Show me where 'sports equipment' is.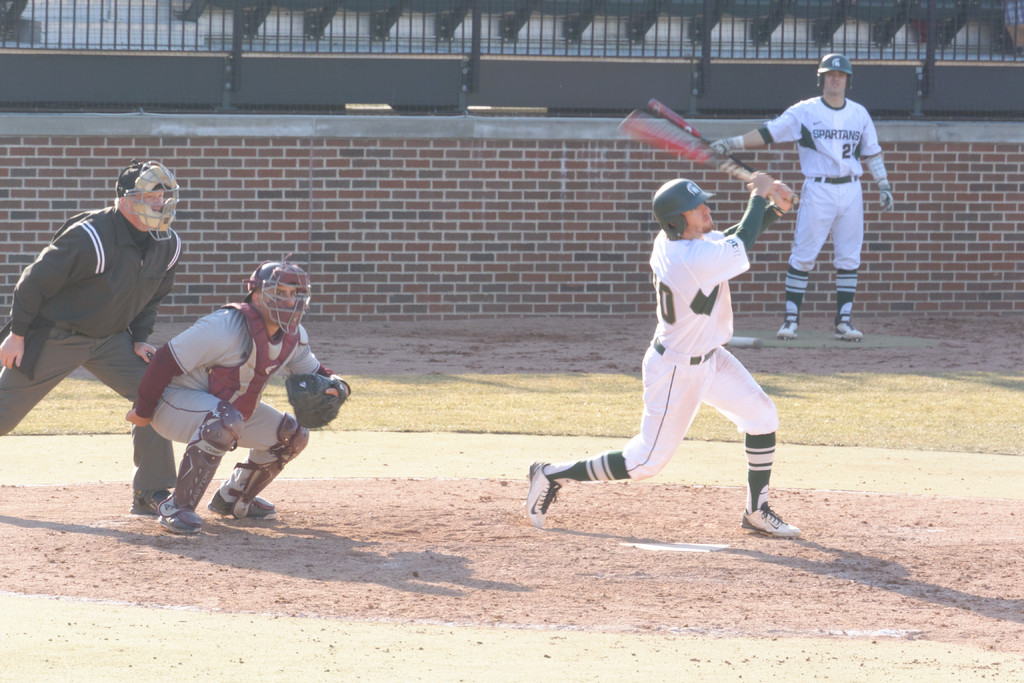
'sports equipment' is at [878, 183, 895, 213].
